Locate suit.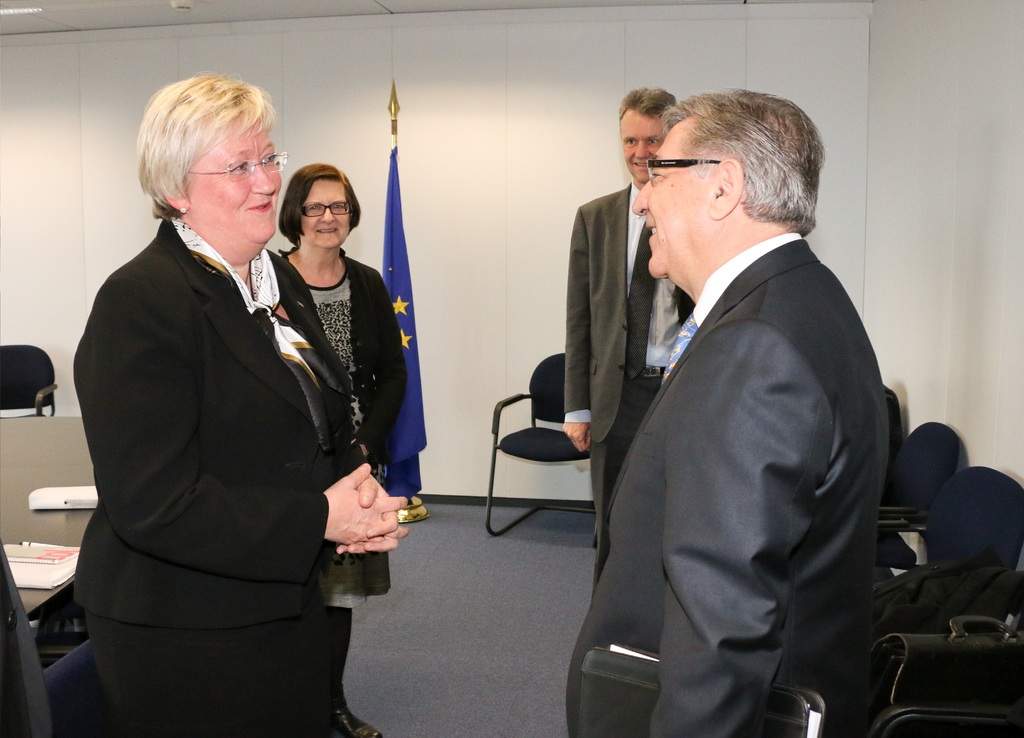
Bounding box: region(64, 214, 355, 737).
